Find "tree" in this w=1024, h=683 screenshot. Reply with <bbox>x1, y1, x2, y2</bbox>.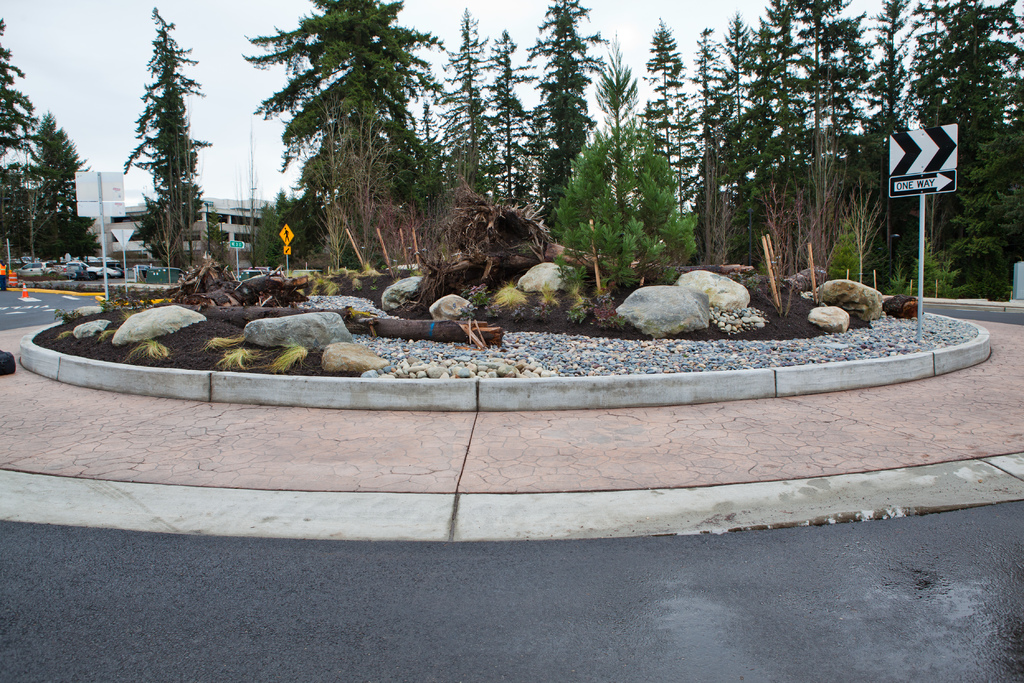
<bbox>341, 103, 385, 262</bbox>.
